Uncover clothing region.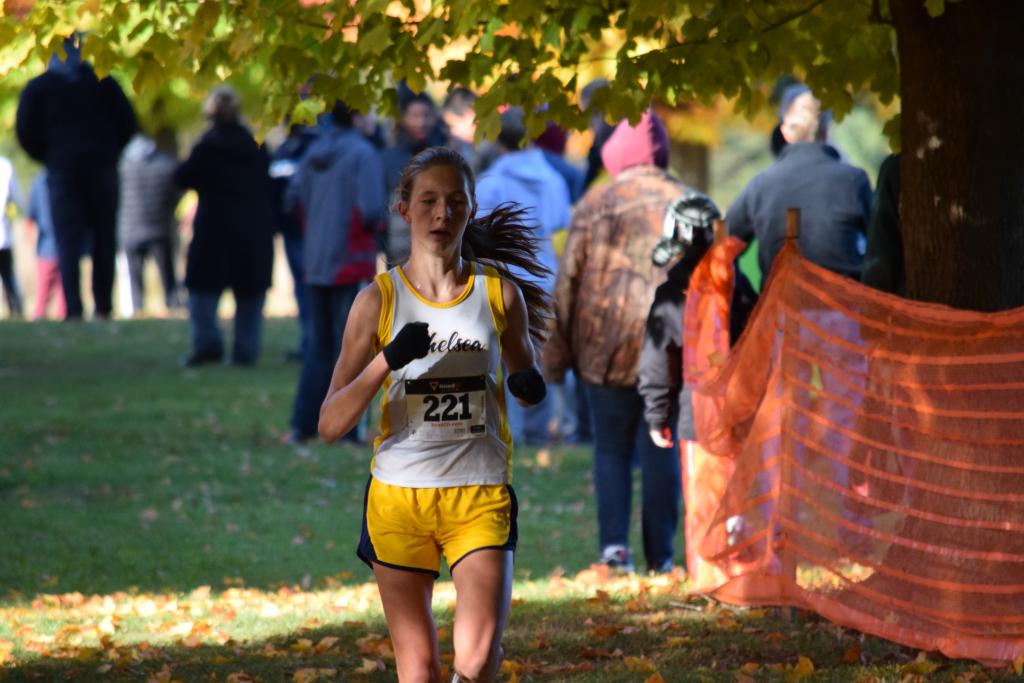
Uncovered: (115, 135, 177, 240).
